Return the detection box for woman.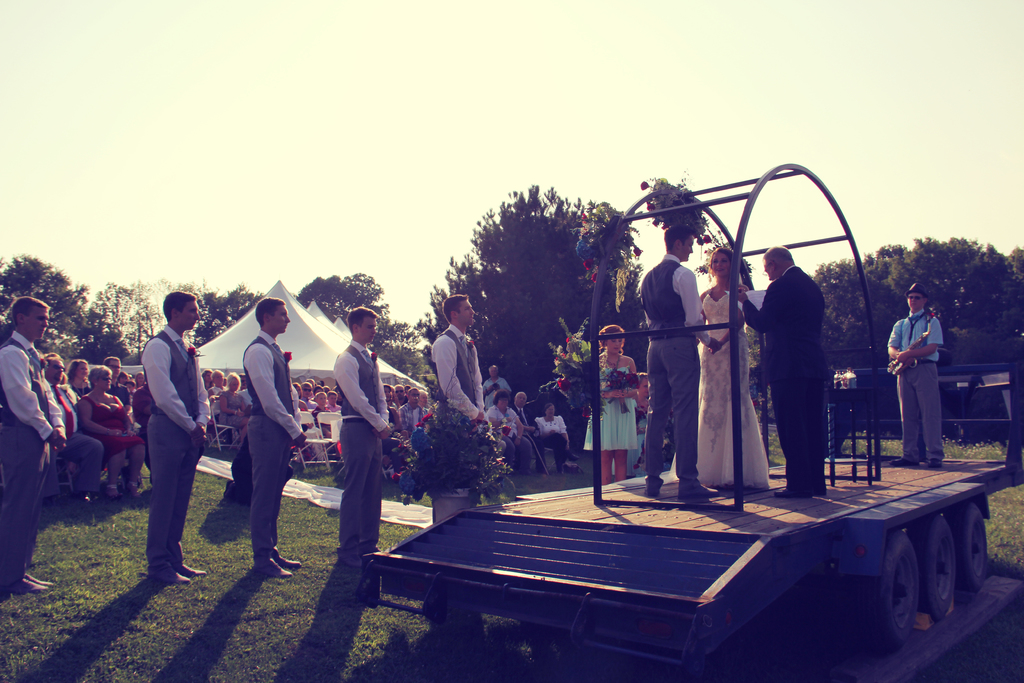
locate(77, 361, 145, 499).
